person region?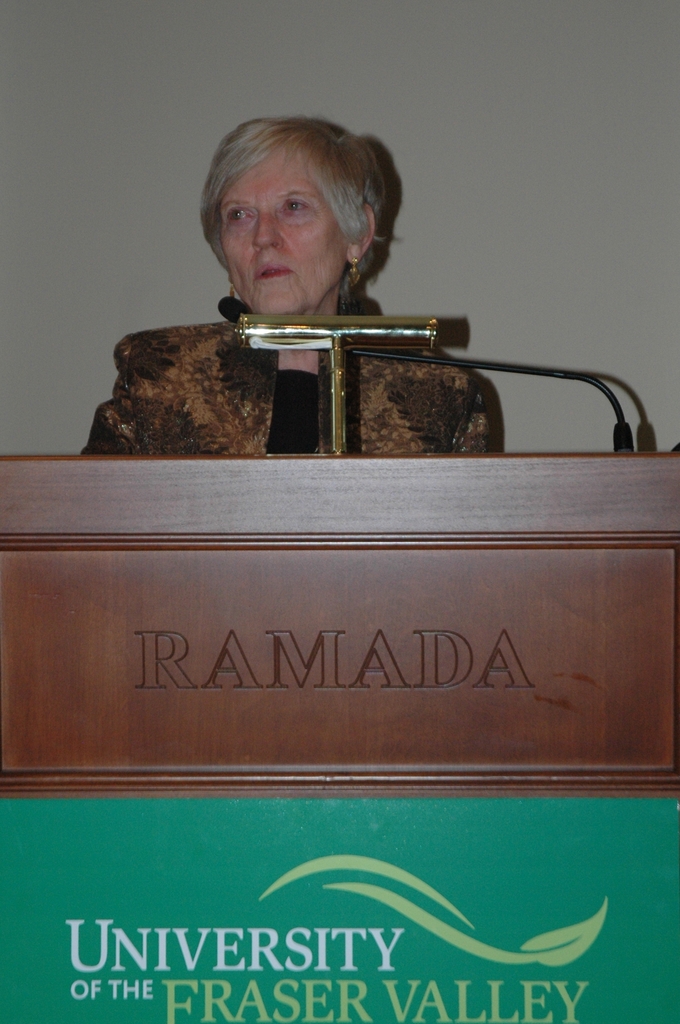
130:99:467:429
